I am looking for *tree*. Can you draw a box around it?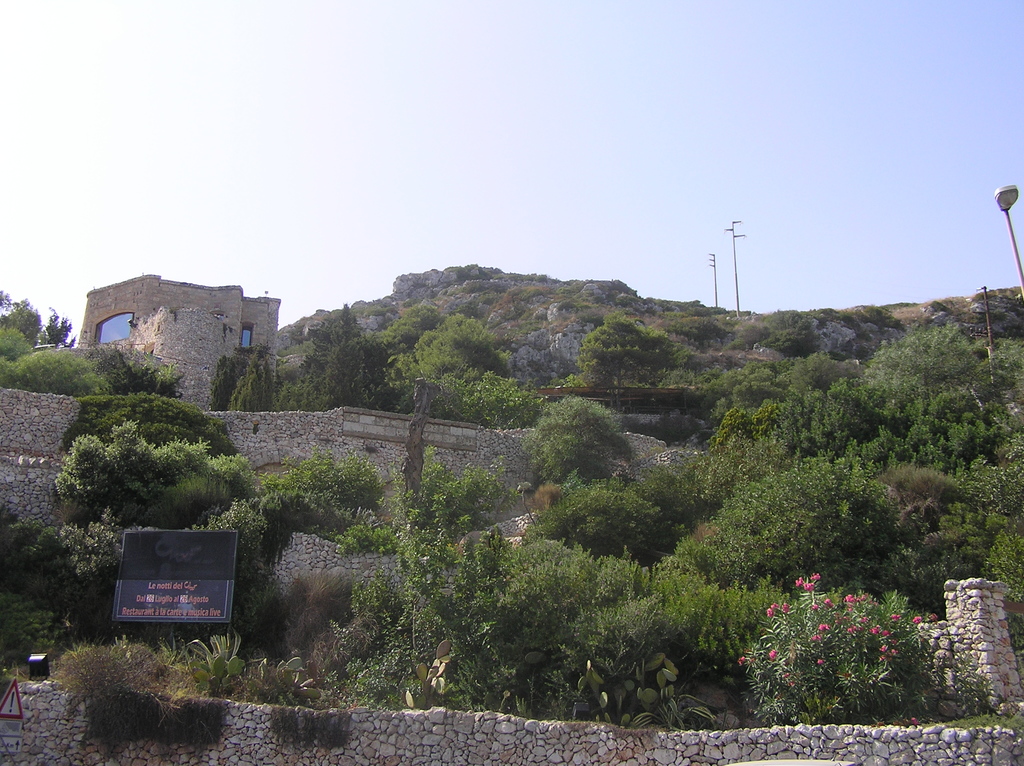
Sure, the bounding box is rect(522, 394, 637, 487).
